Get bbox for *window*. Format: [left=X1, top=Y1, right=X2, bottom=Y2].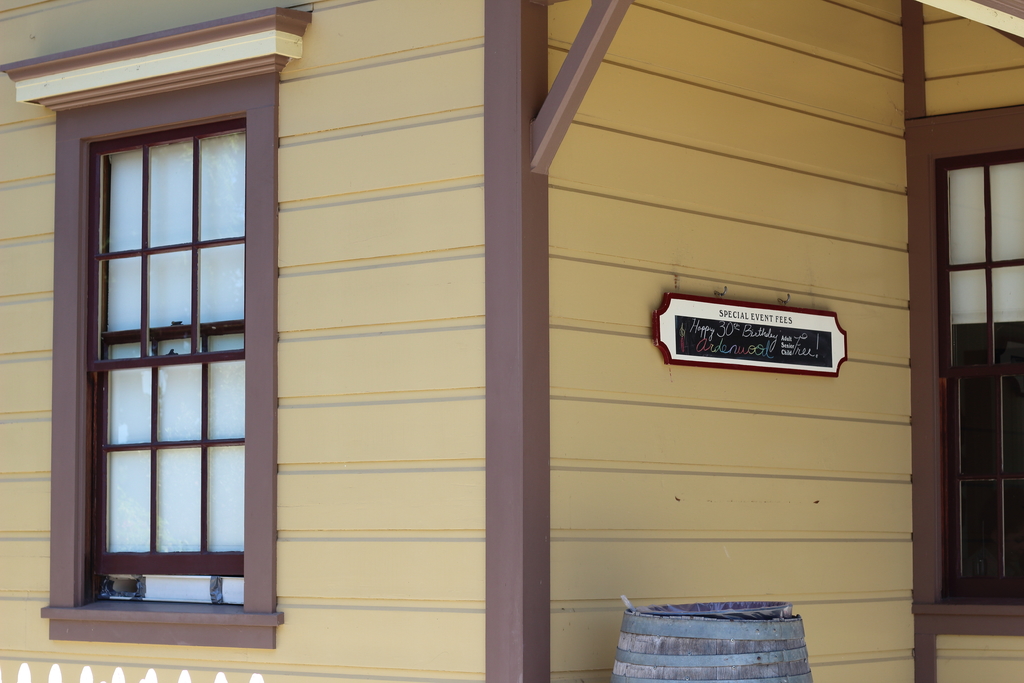
[left=901, top=103, right=1023, bottom=634].
